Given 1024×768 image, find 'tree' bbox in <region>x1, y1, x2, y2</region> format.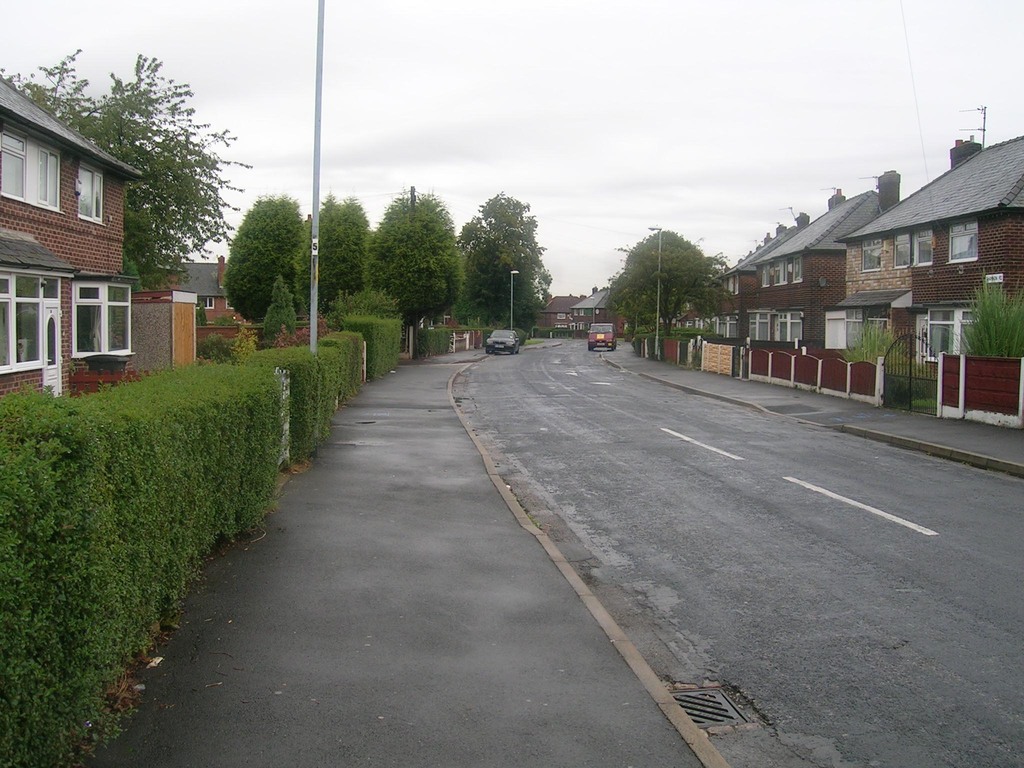
<region>607, 211, 733, 340</region>.
